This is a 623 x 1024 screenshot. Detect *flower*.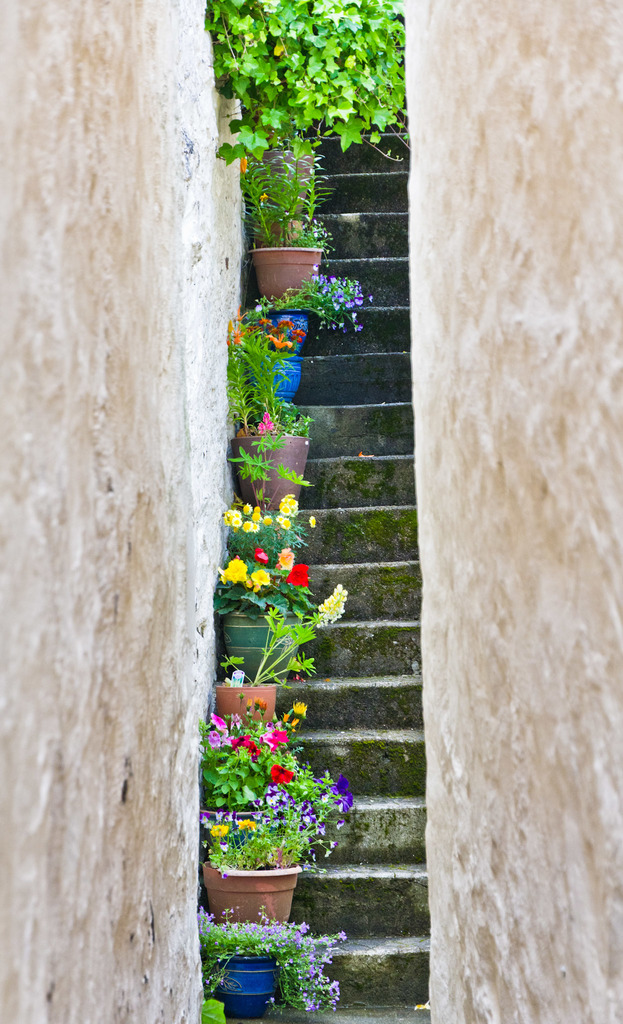
region(255, 568, 273, 587).
